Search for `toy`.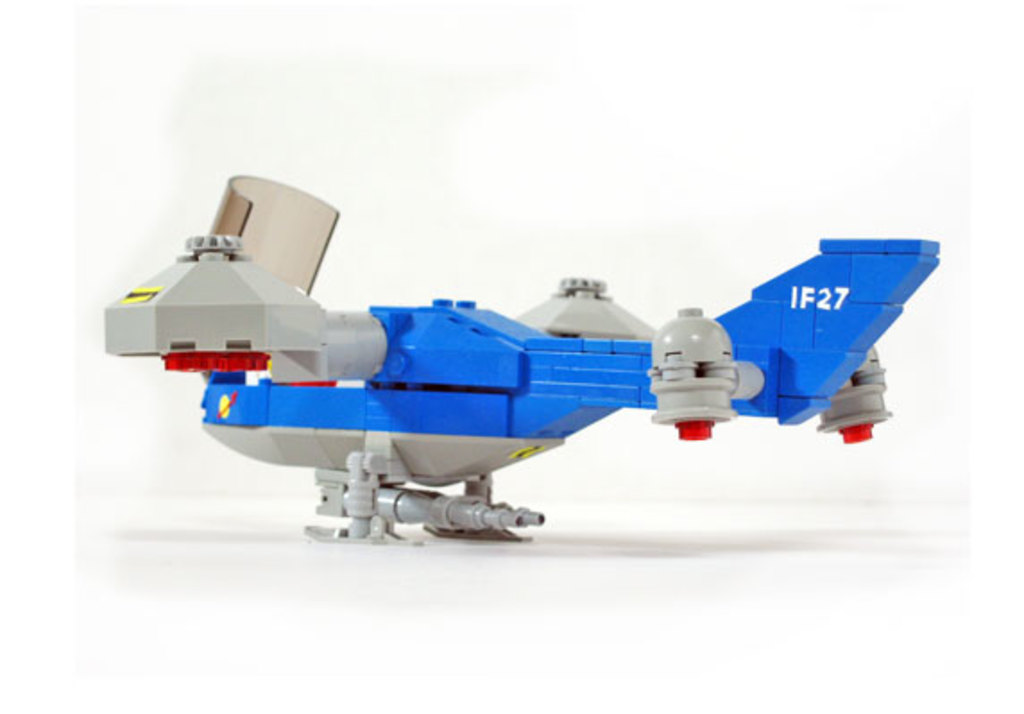
Found at locate(97, 179, 913, 546).
